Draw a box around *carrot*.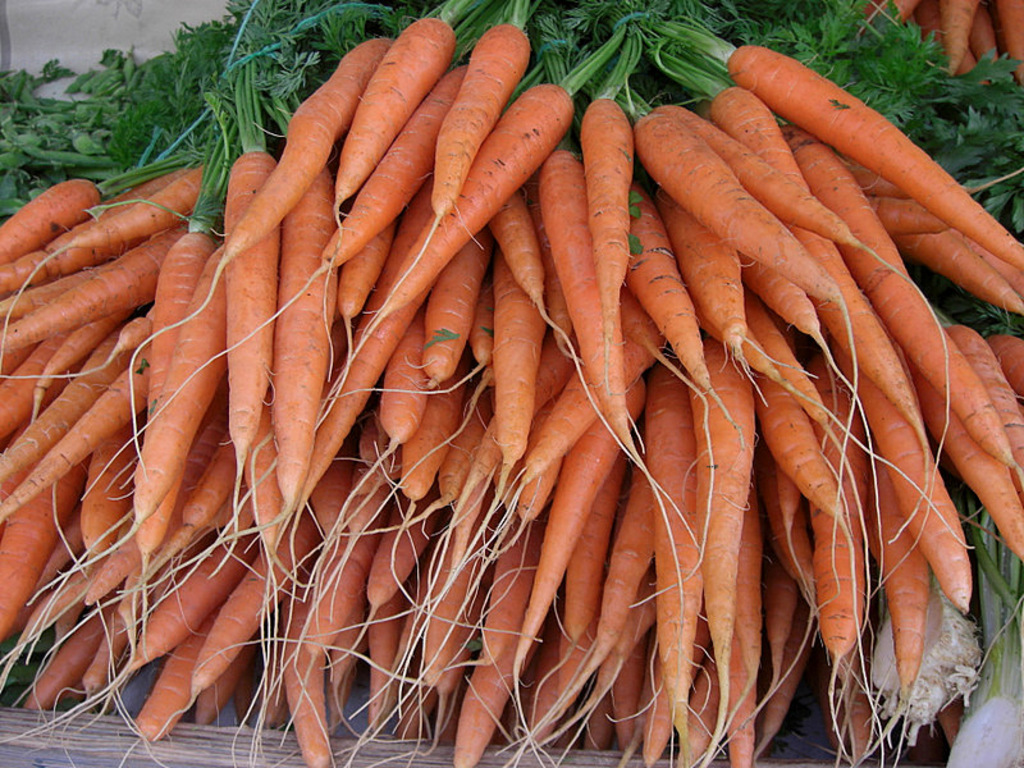
select_region(337, 14, 531, 376).
